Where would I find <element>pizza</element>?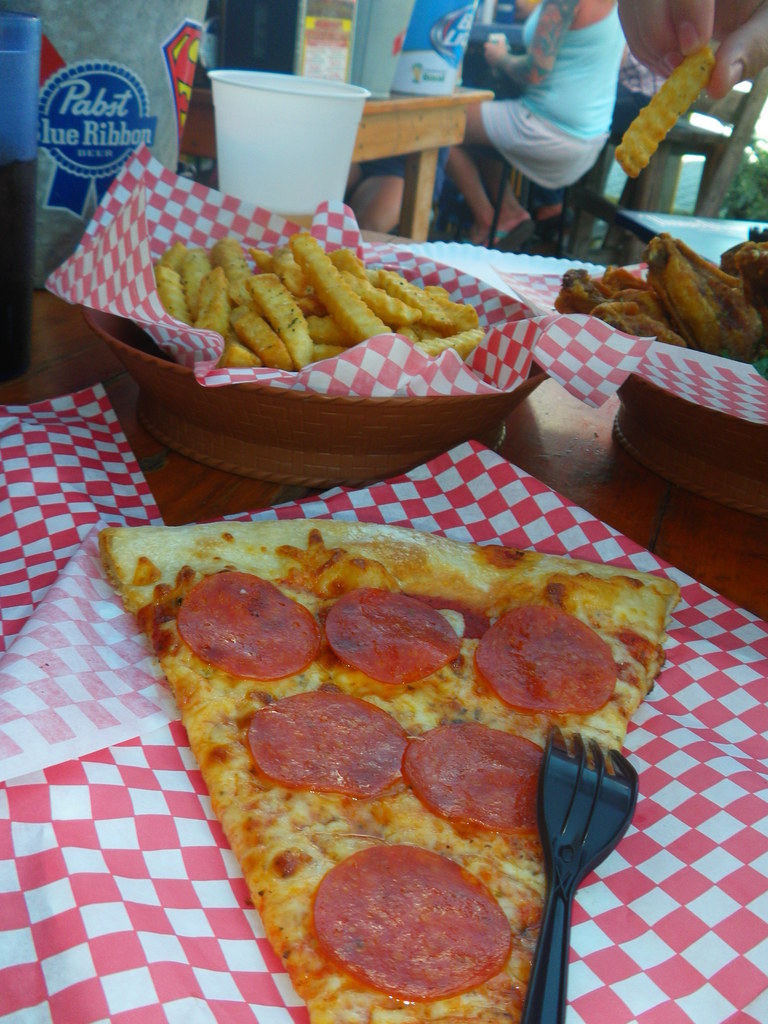
At x1=118, y1=494, x2=655, y2=997.
